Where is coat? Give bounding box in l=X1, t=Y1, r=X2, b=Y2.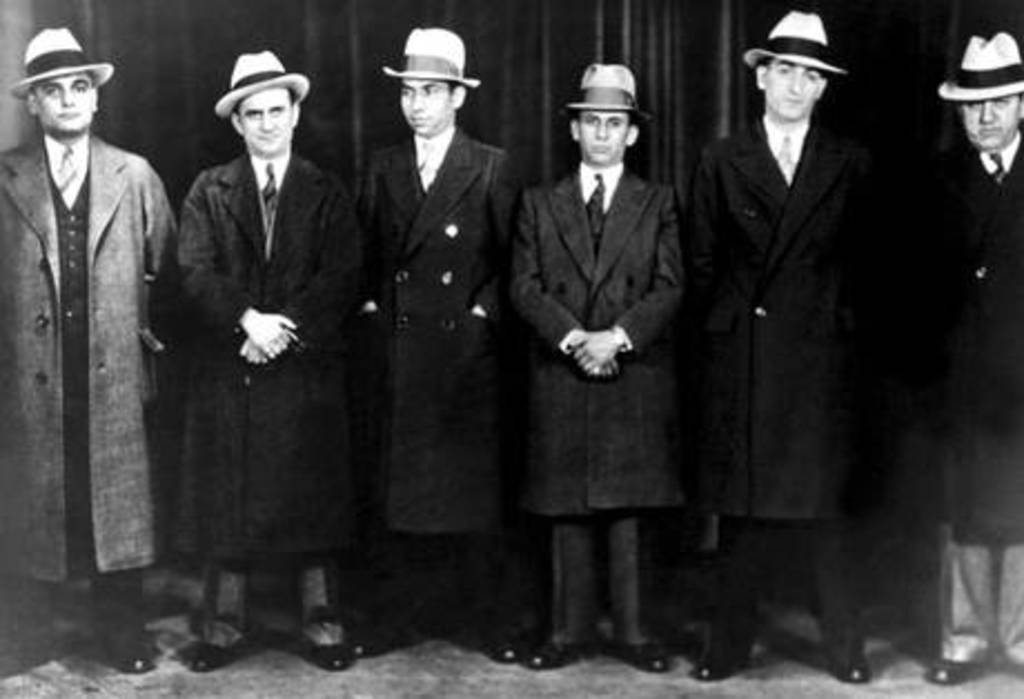
l=356, t=118, r=528, b=534.
